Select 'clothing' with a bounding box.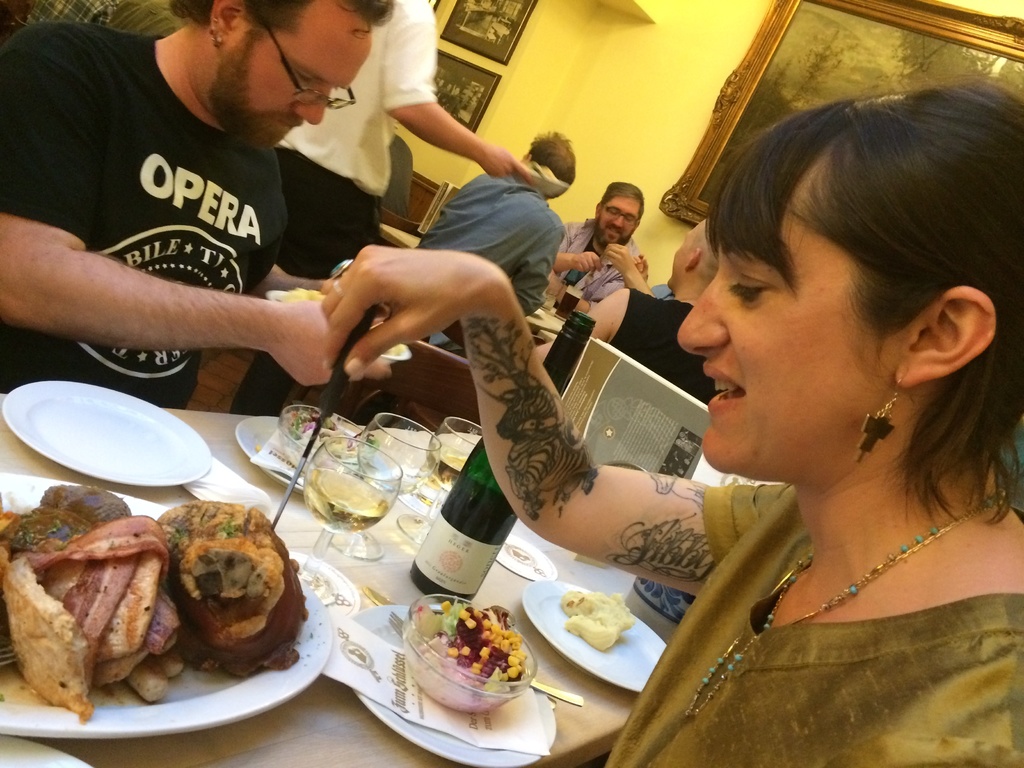
[230, 0, 439, 415].
